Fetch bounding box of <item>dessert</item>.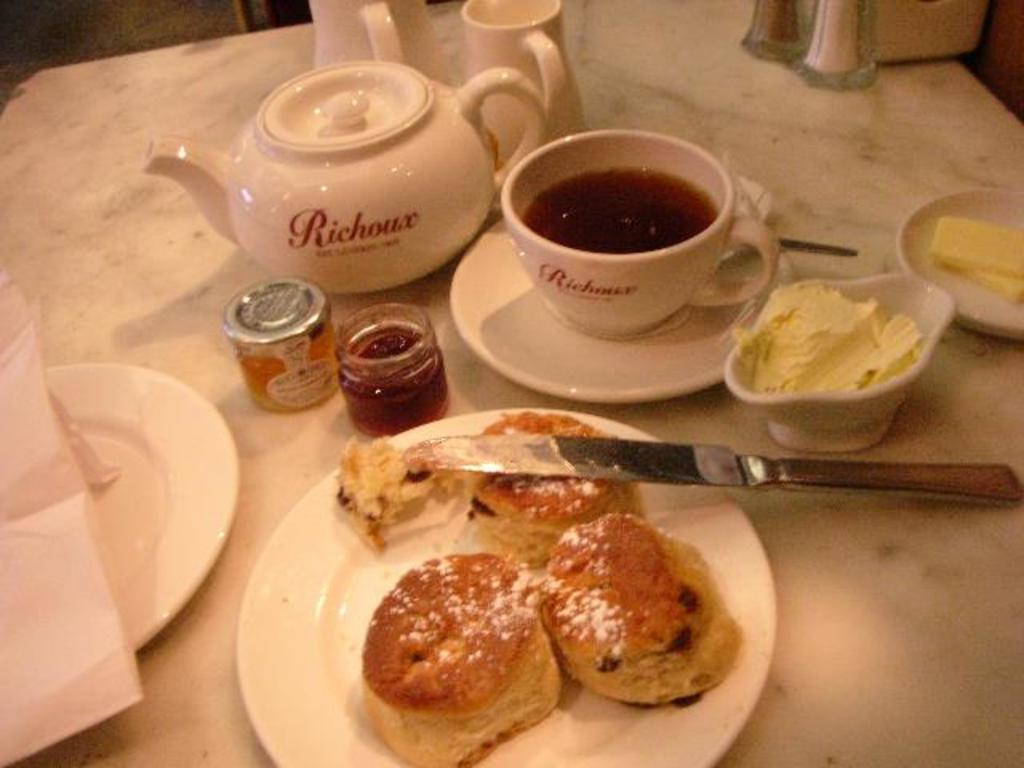
Bbox: 355, 570, 562, 760.
